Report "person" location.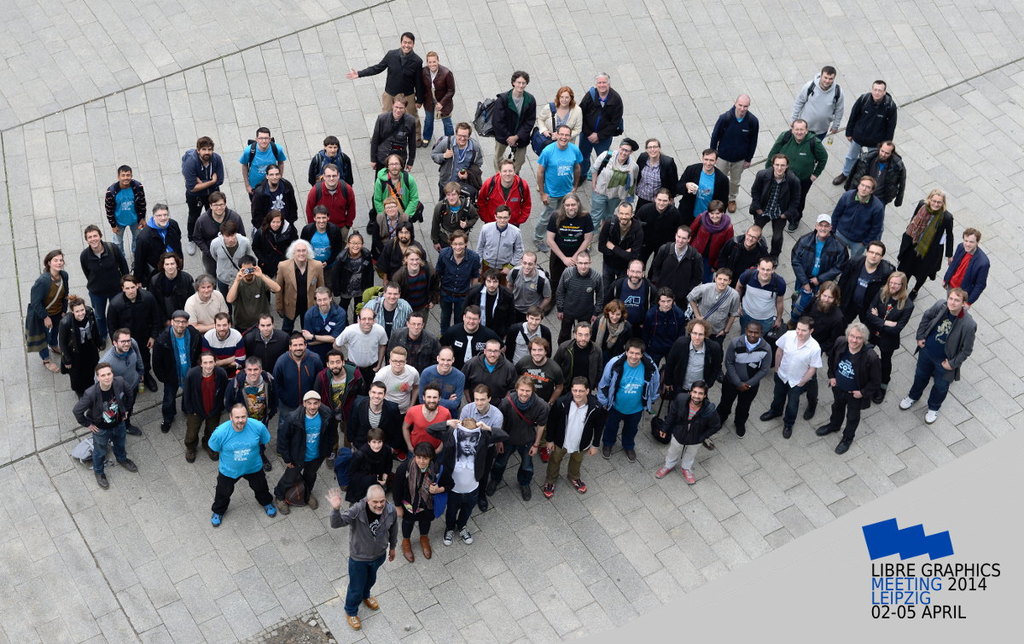
Report: left=269, top=386, right=336, bottom=513.
